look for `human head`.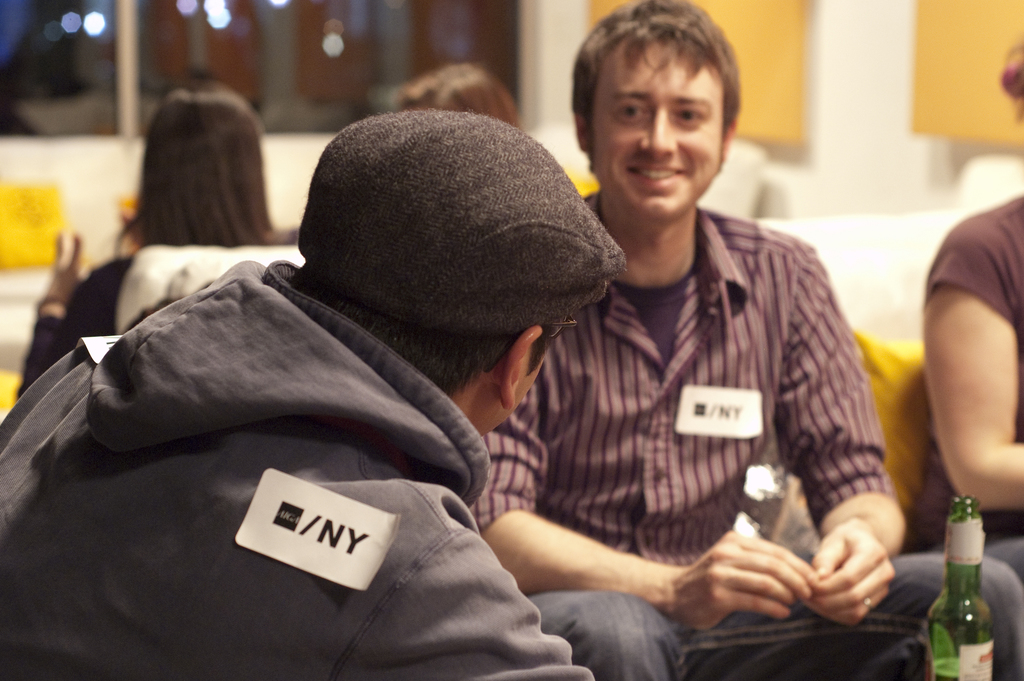
Found: {"left": 279, "top": 96, "right": 616, "bottom": 408}.
